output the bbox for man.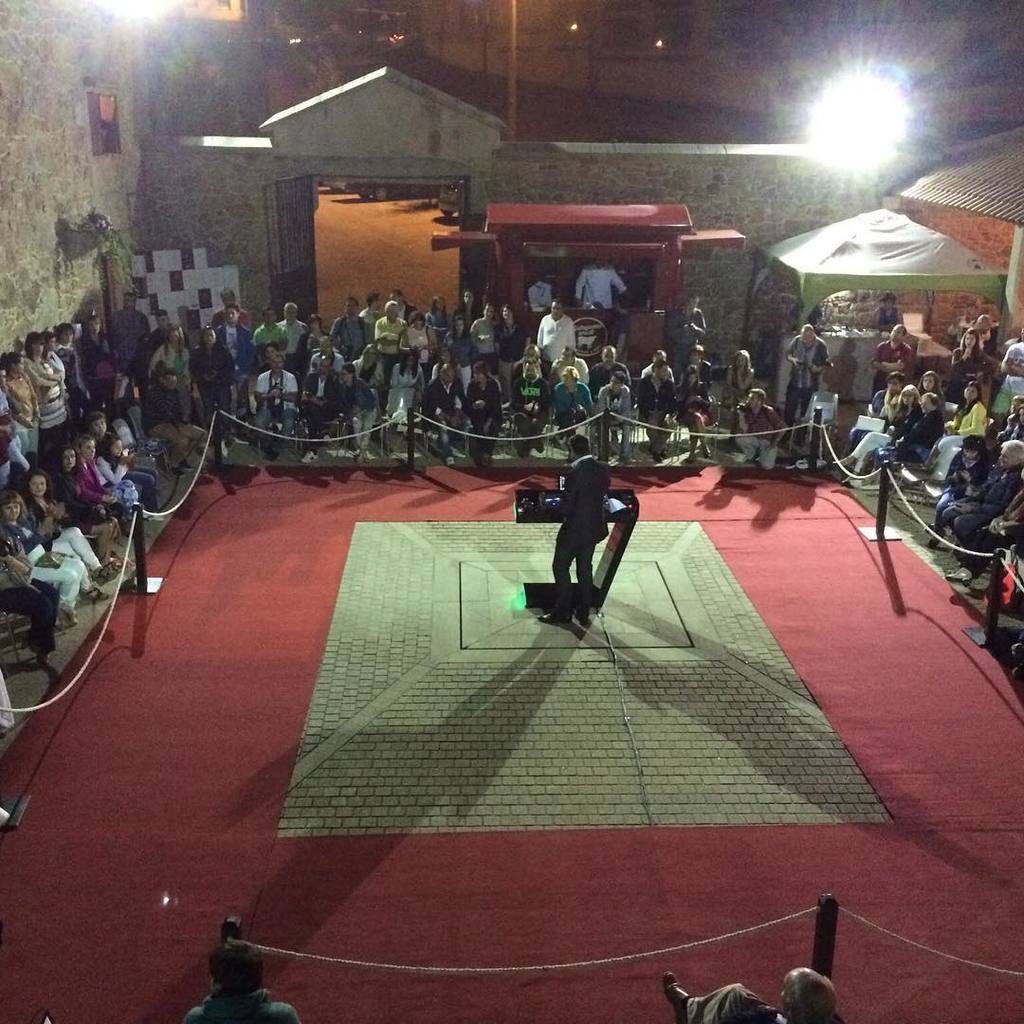
left=731, top=388, right=784, bottom=469.
